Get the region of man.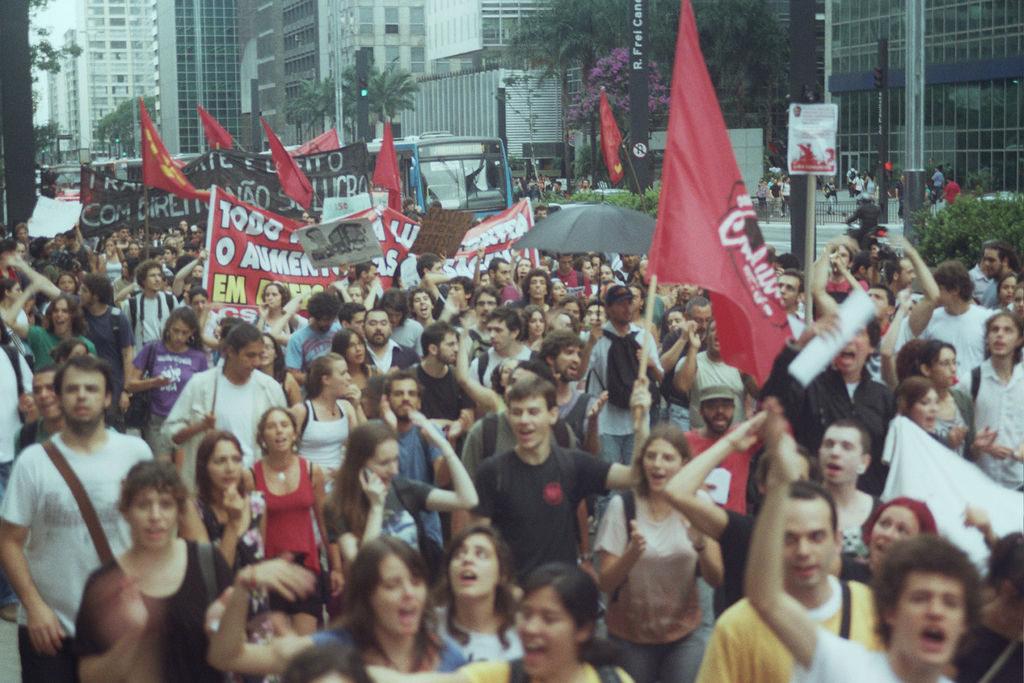
[left=976, top=238, right=1023, bottom=309].
